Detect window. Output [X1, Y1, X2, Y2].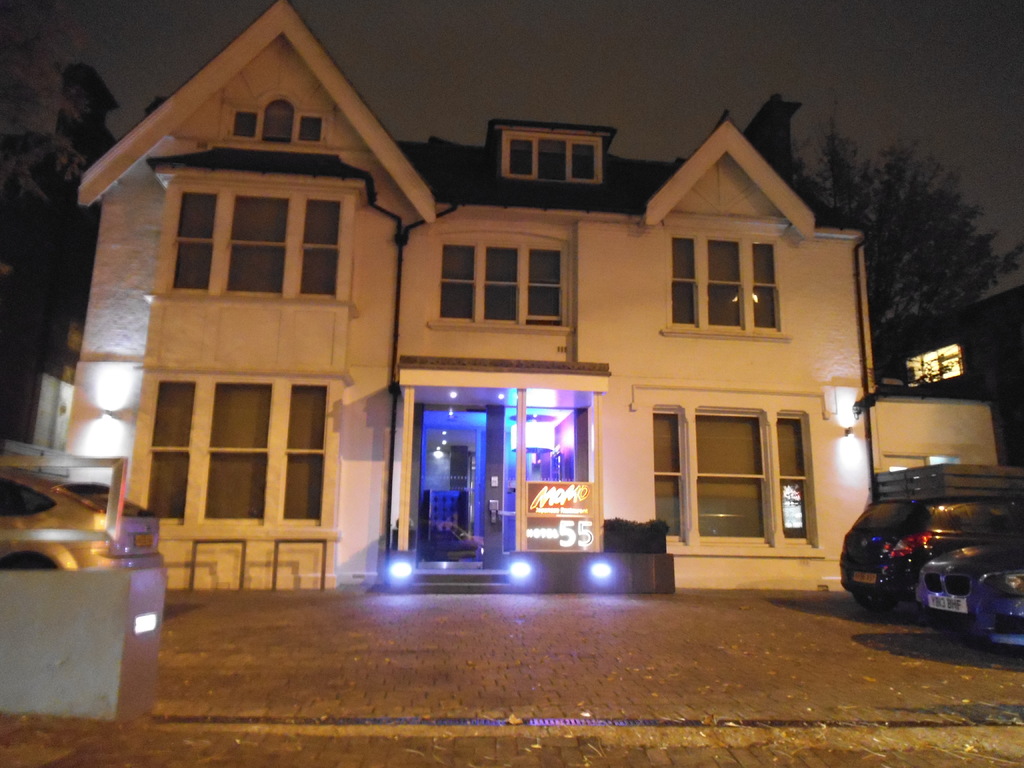
[223, 100, 326, 152].
